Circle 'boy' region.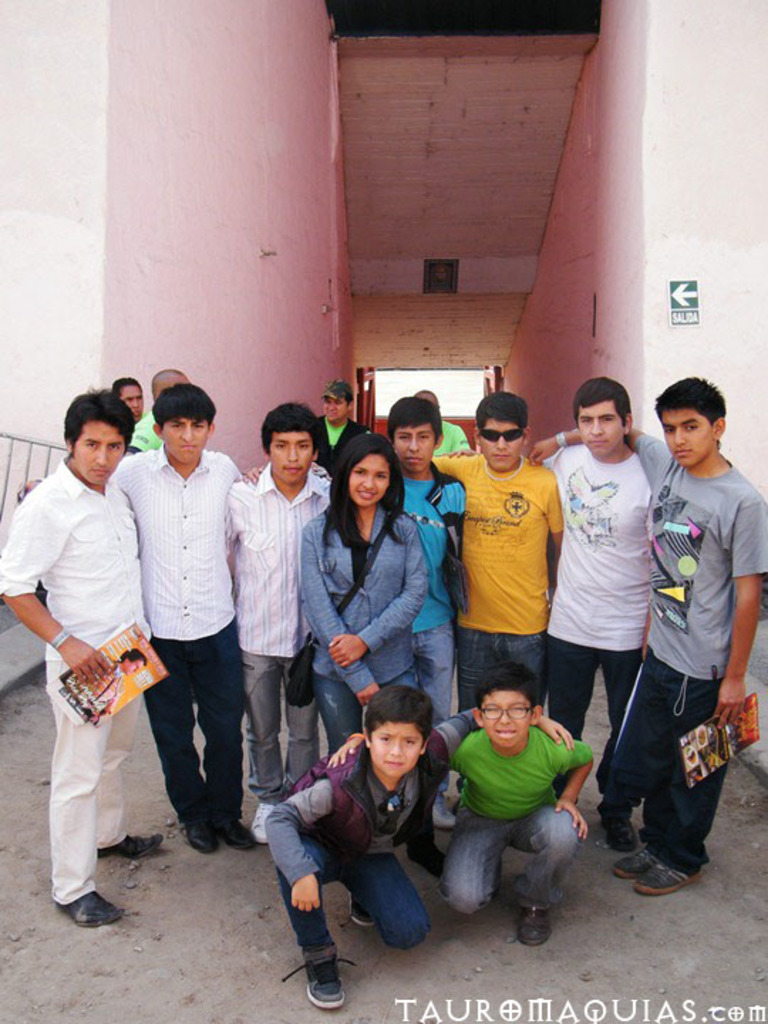
Region: box(228, 402, 333, 843).
